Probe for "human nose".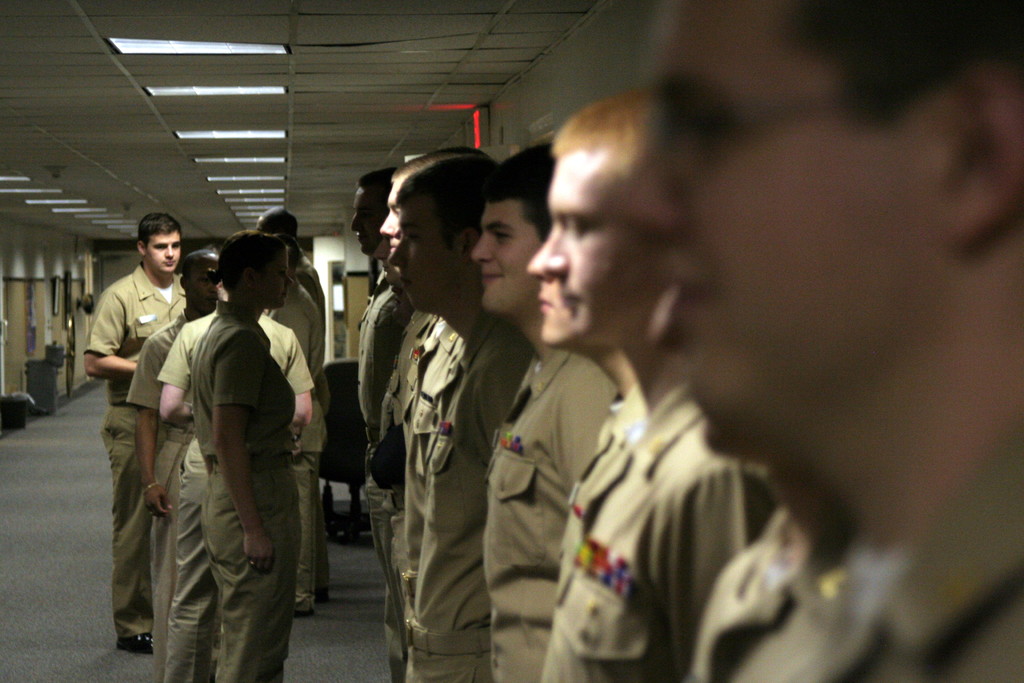
Probe result: 375 238 388 258.
